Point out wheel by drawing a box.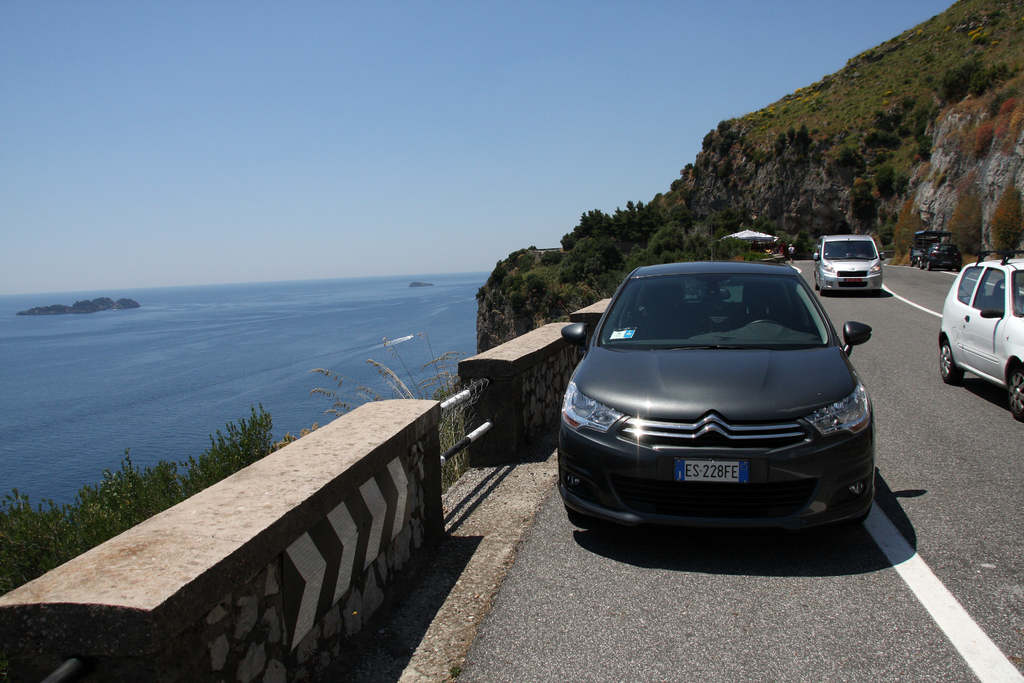
(845,504,872,527).
